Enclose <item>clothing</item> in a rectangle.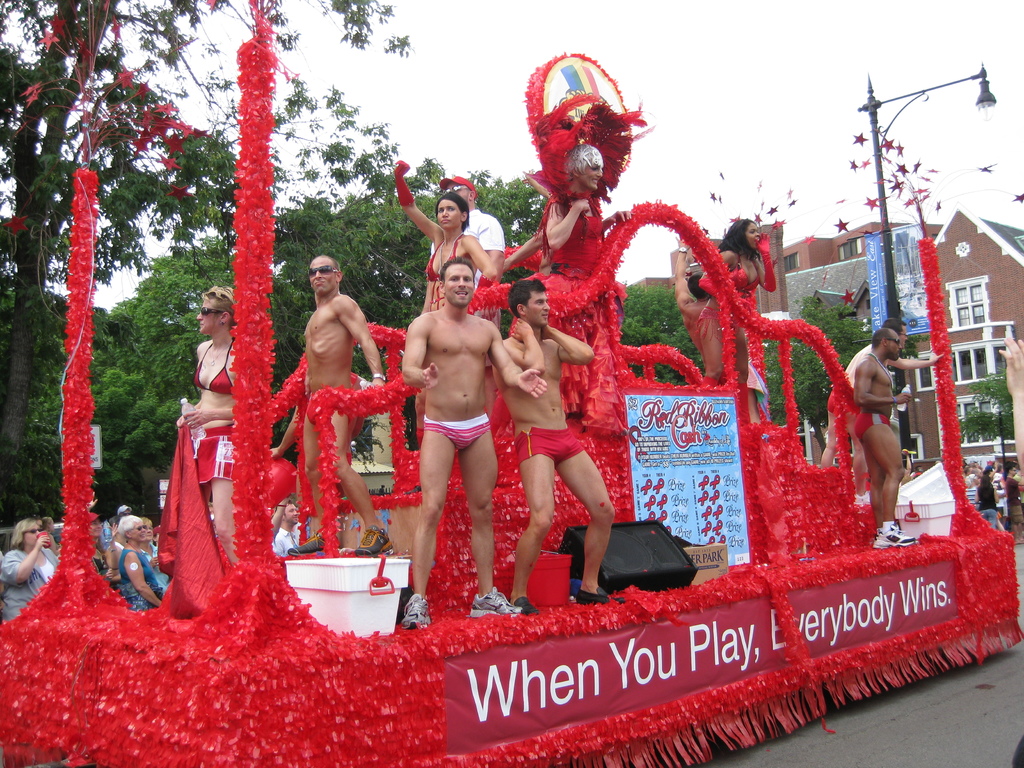
box=[721, 253, 757, 300].
